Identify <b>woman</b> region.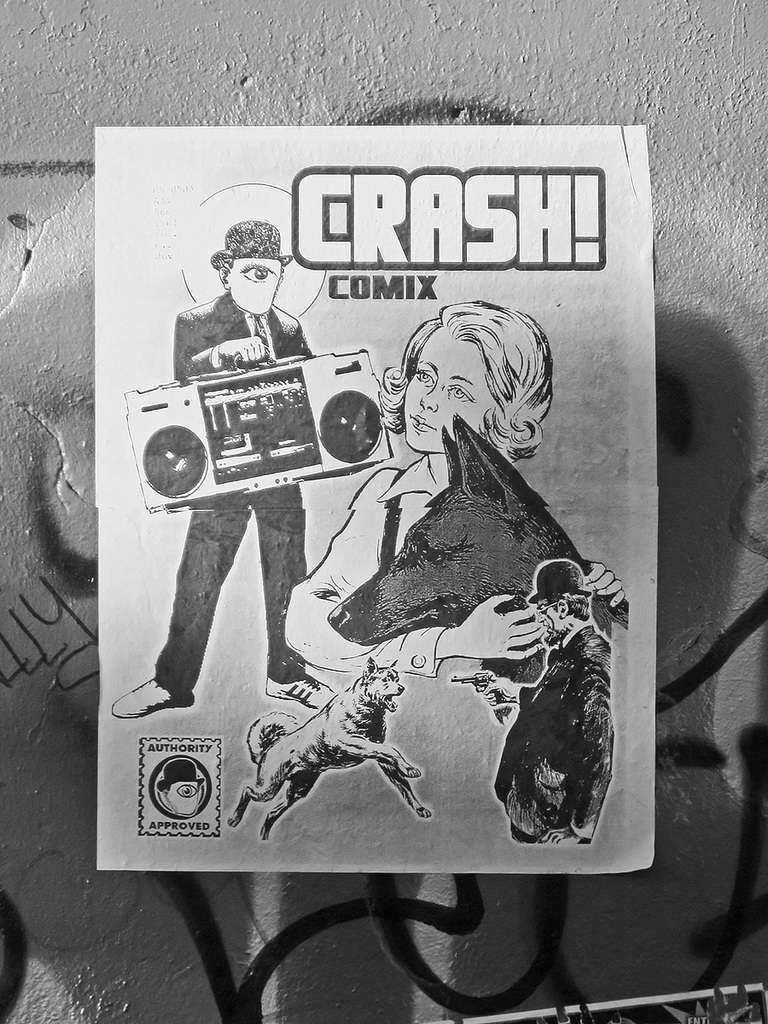
Region: l=273, t=300, r=635, b=730.
